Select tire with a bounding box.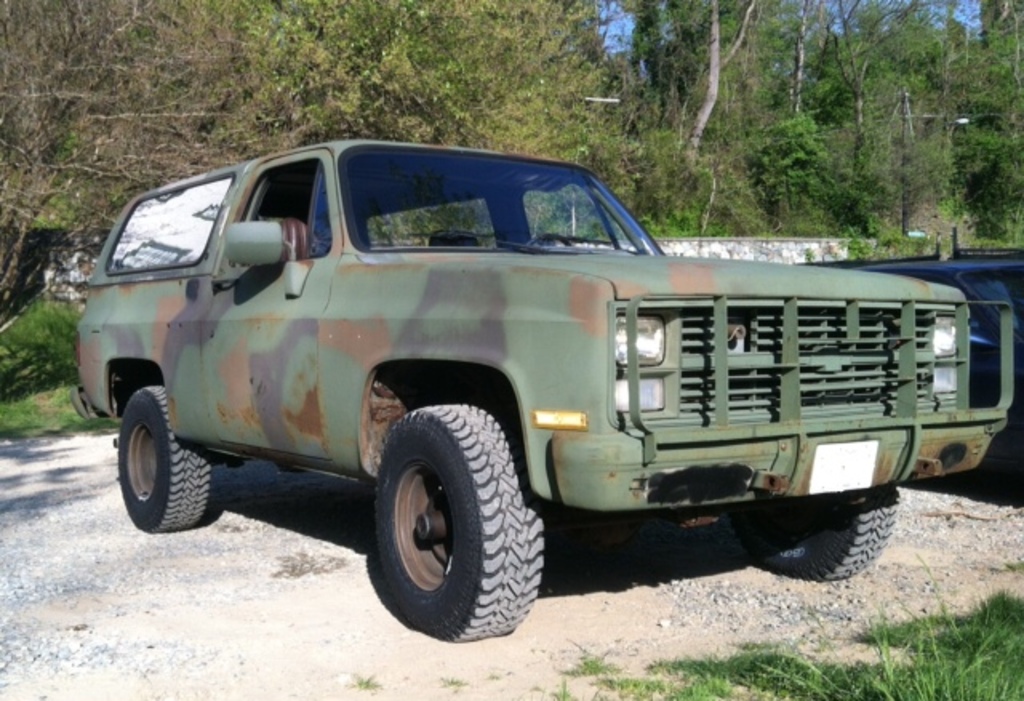
<box>370,399,541,643</box>.
